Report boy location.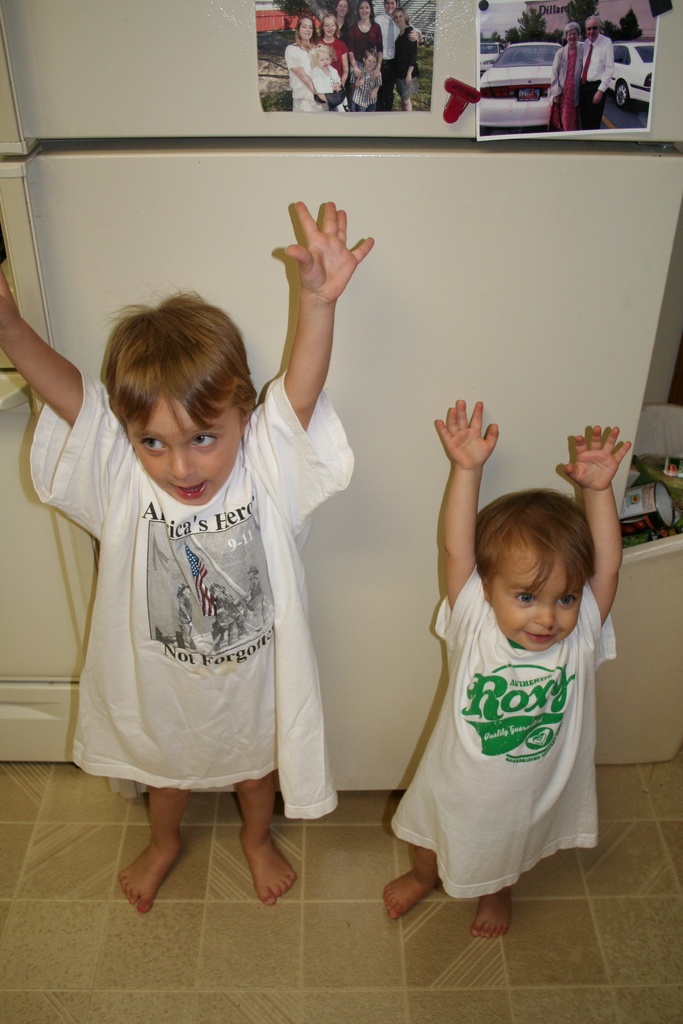
Report: l=0, t=196, r=353, b=921.
